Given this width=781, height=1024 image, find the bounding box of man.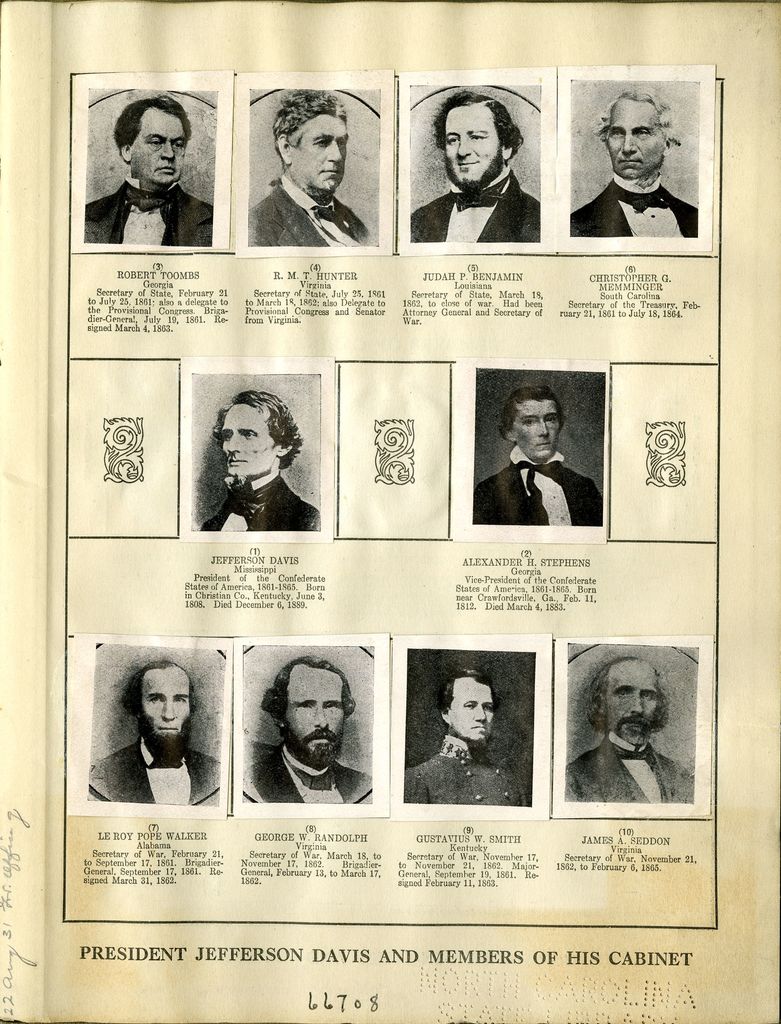
box=[568, 86, 696, 236].
